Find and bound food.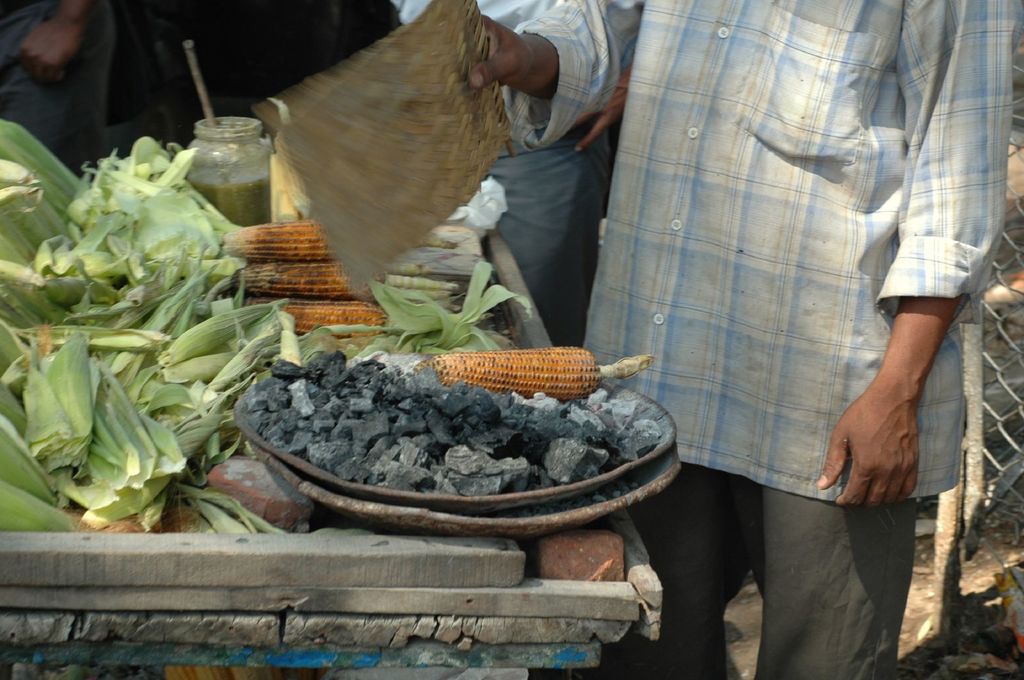
Bound: bbox=(218, 216, 336, 264).
